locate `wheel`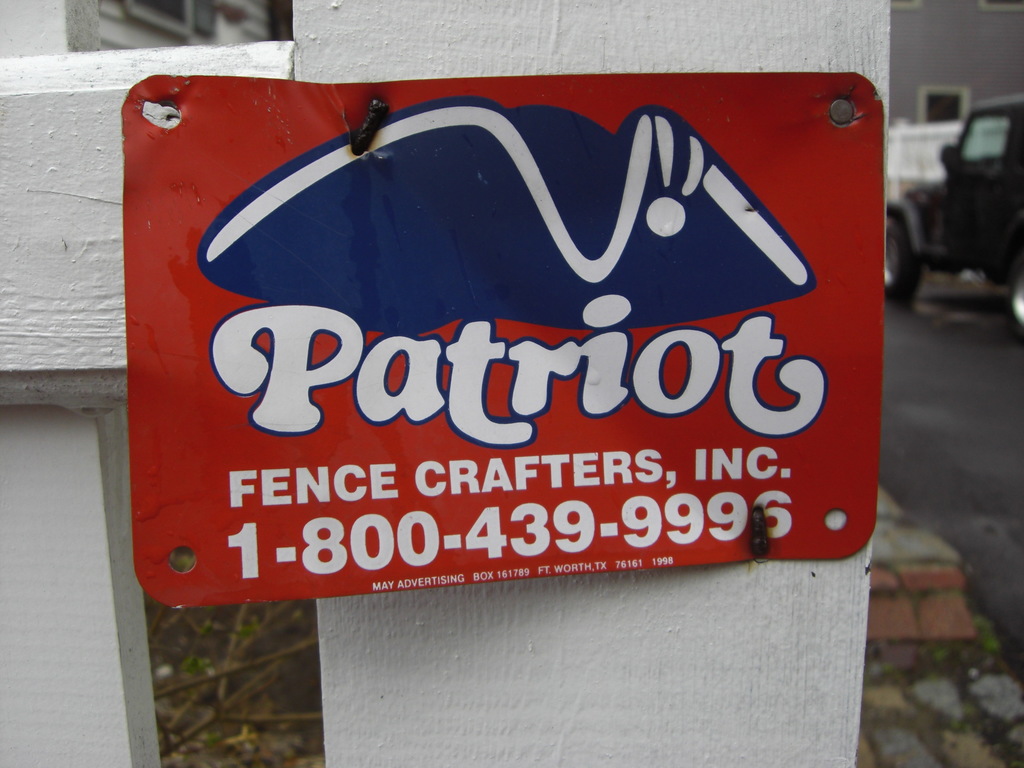
(1006,250,1023,336)
